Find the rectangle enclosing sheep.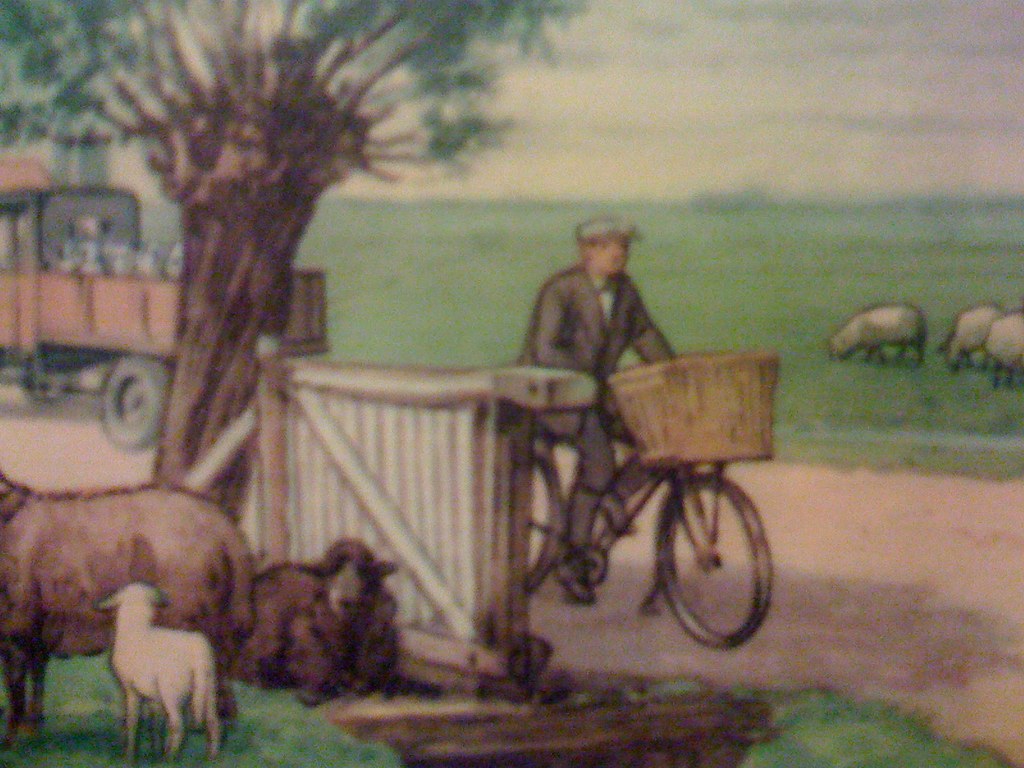
box(826, 299, 929, 364).
